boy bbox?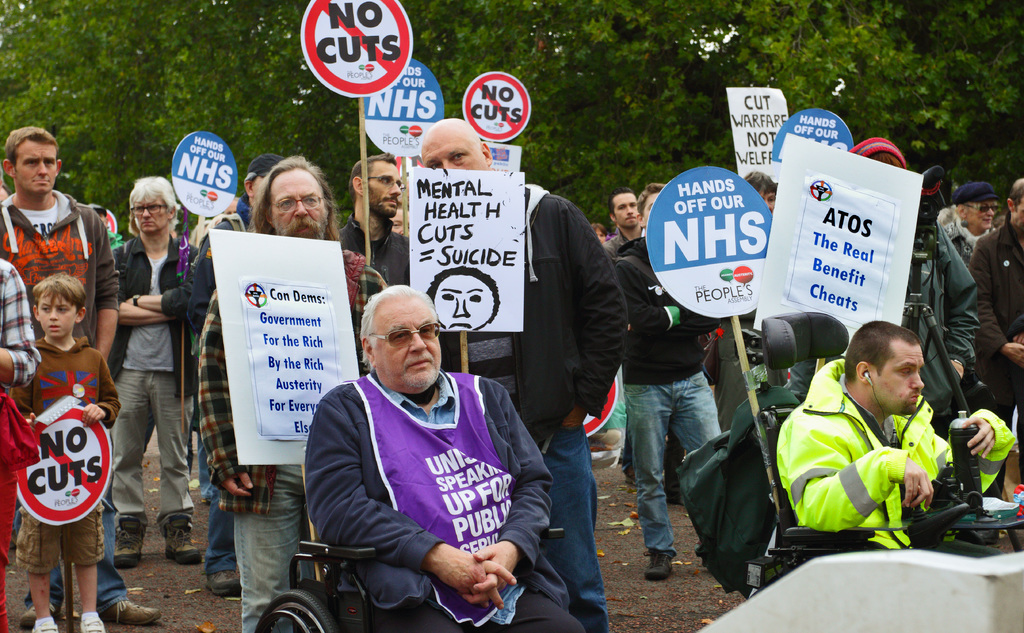
pyautogui.locateOnScreen(9, 273, 124, 632)
